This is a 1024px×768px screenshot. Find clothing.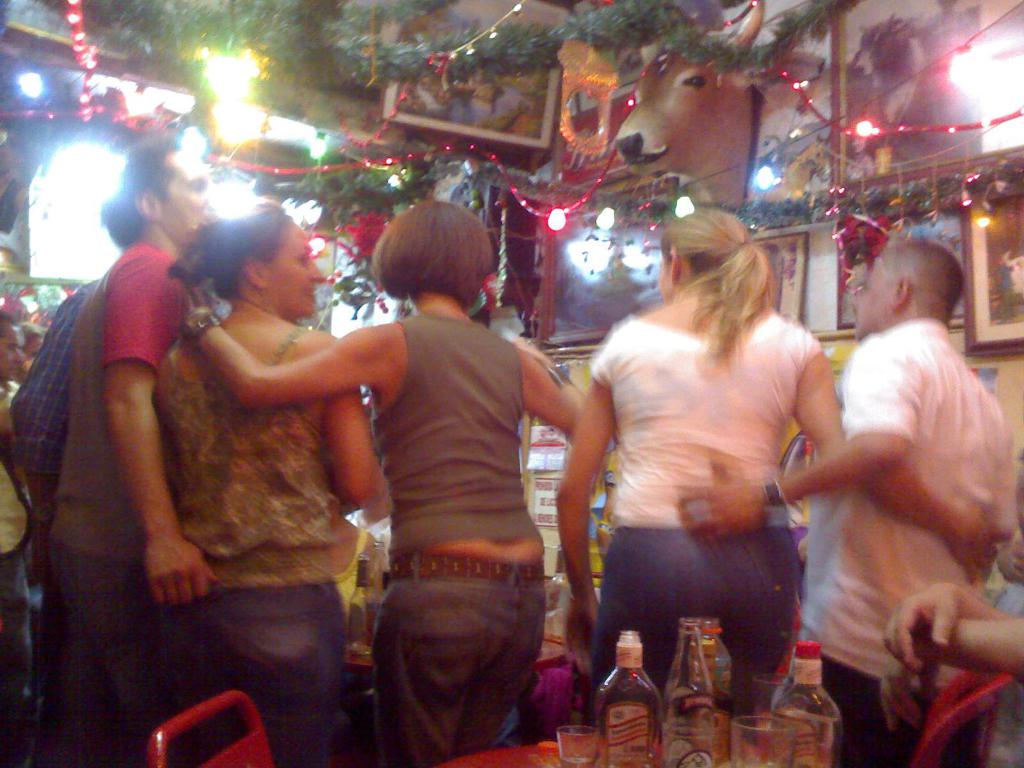
Bounding box: {"x1": 587, "y1": 312, "x2": 826, "y2": 719}.
